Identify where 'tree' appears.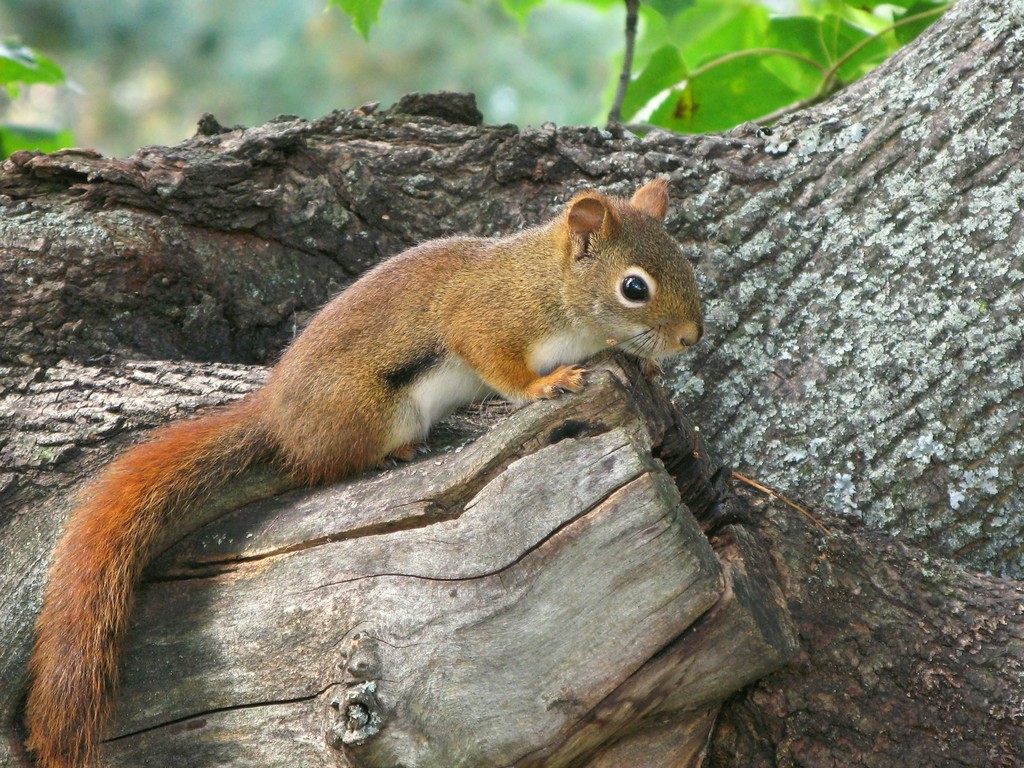
Appears at bbox=[3, 0, 1021, 767].
